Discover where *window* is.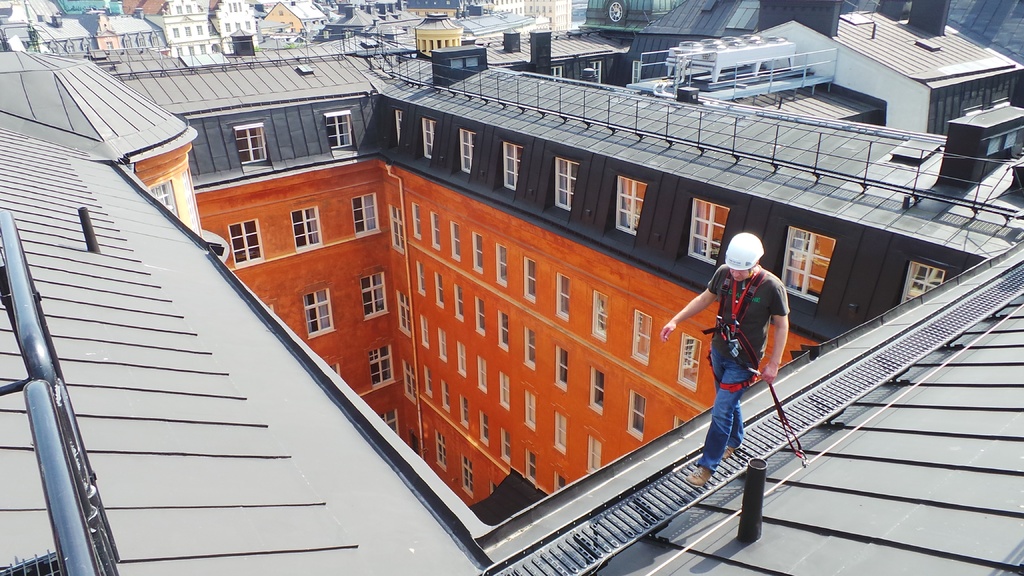
Discovered at 149:173:195:243.
